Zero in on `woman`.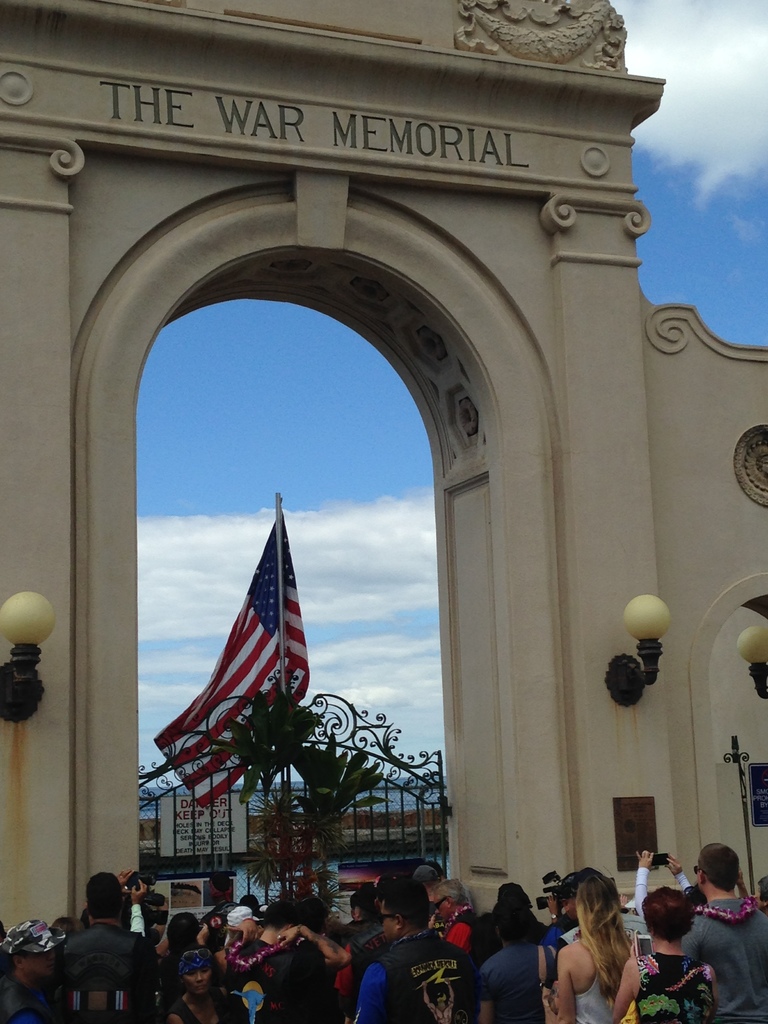
Zeroed in: BBox(735, 865, 767, 916).
